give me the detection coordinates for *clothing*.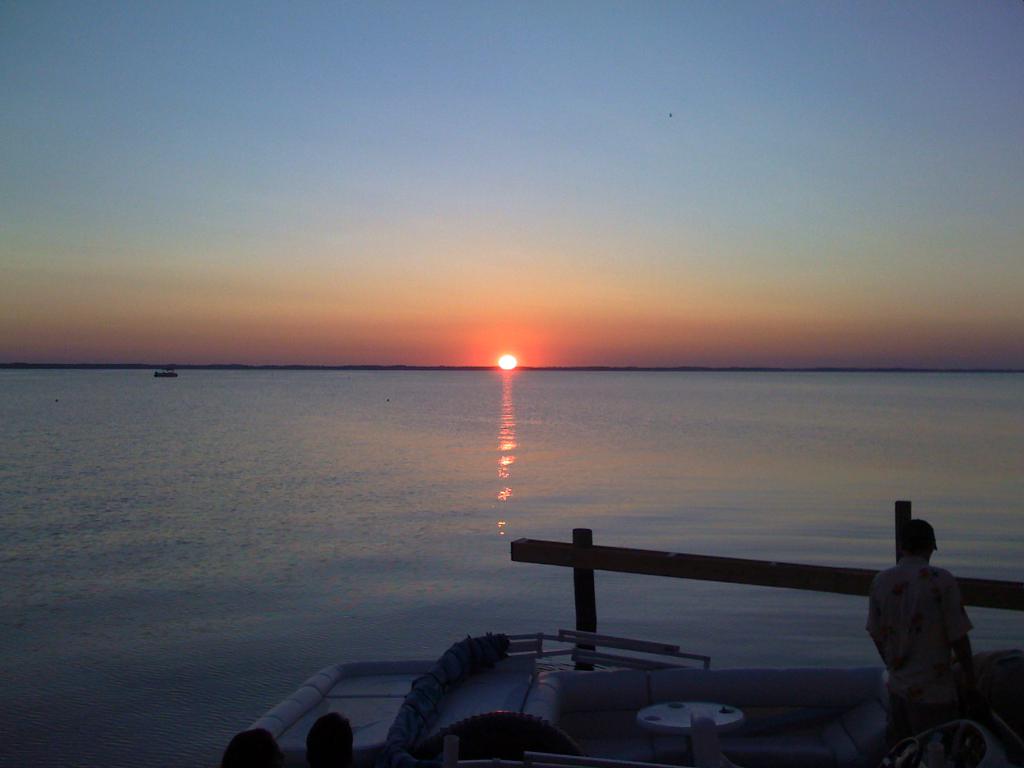
box=[873, 545, 982, 722].
